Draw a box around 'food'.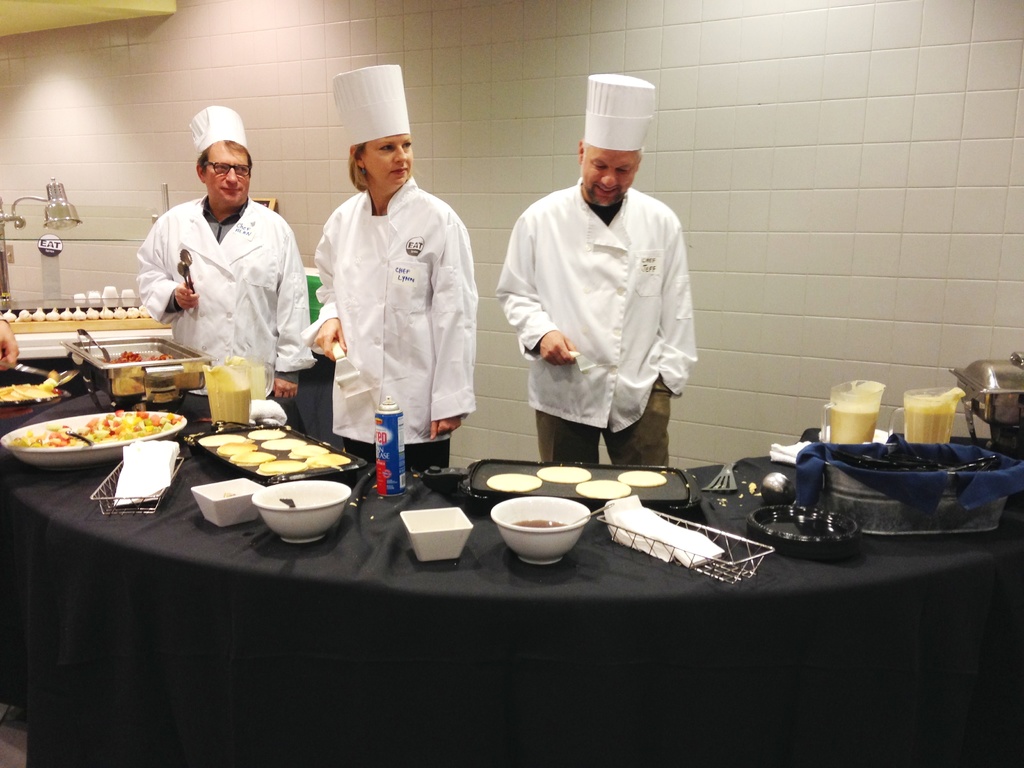
620:467:664:484.
